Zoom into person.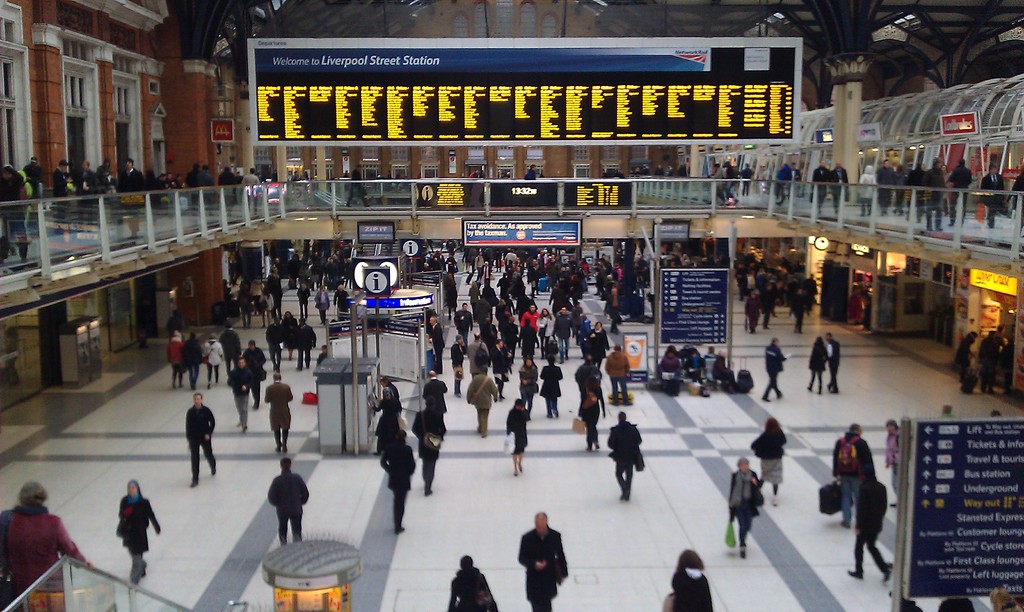
Zoom target: l=409, t=389, r=442, b=493.
